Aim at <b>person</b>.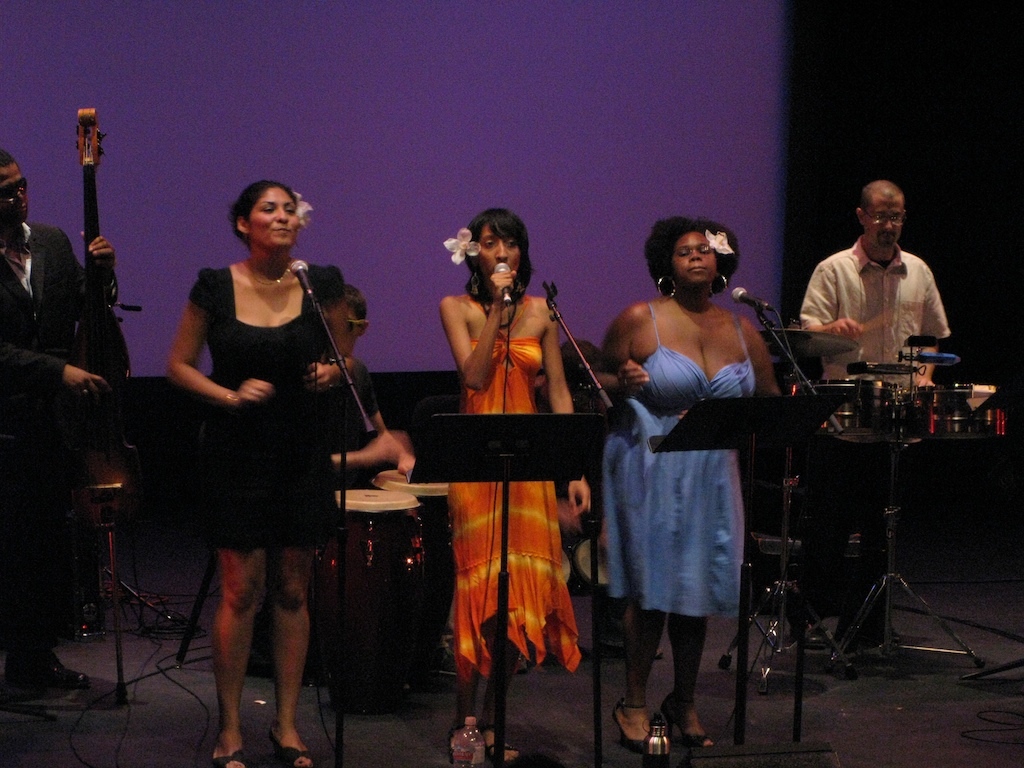
Aimed at (2, 147, 117, 704).
